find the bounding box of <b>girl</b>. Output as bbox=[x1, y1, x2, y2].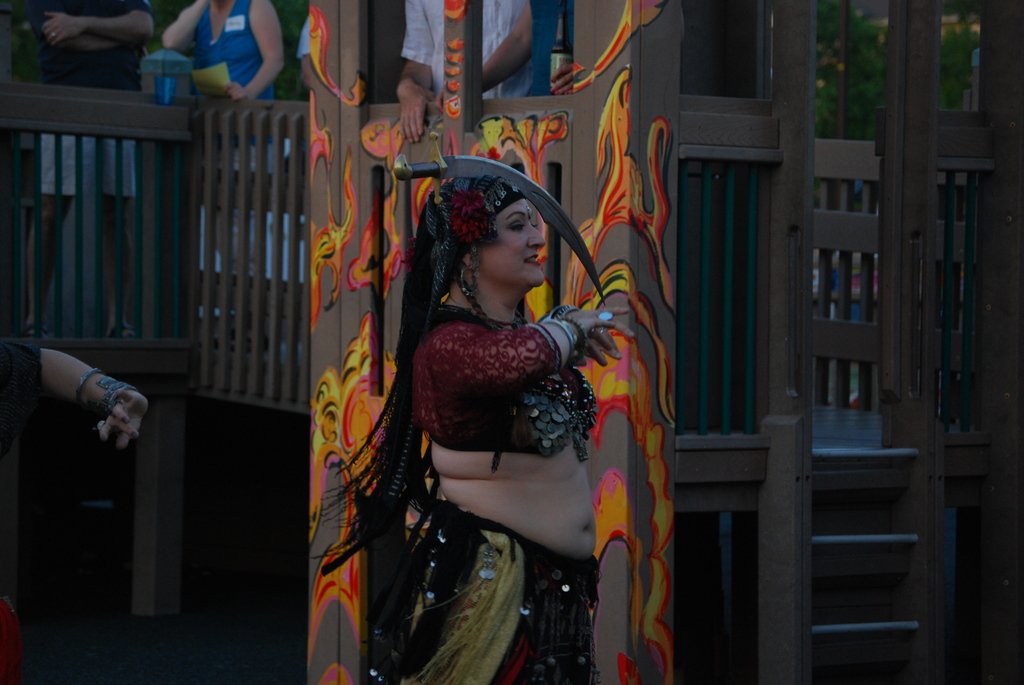
bbox=[327, 175, 630, 684].
